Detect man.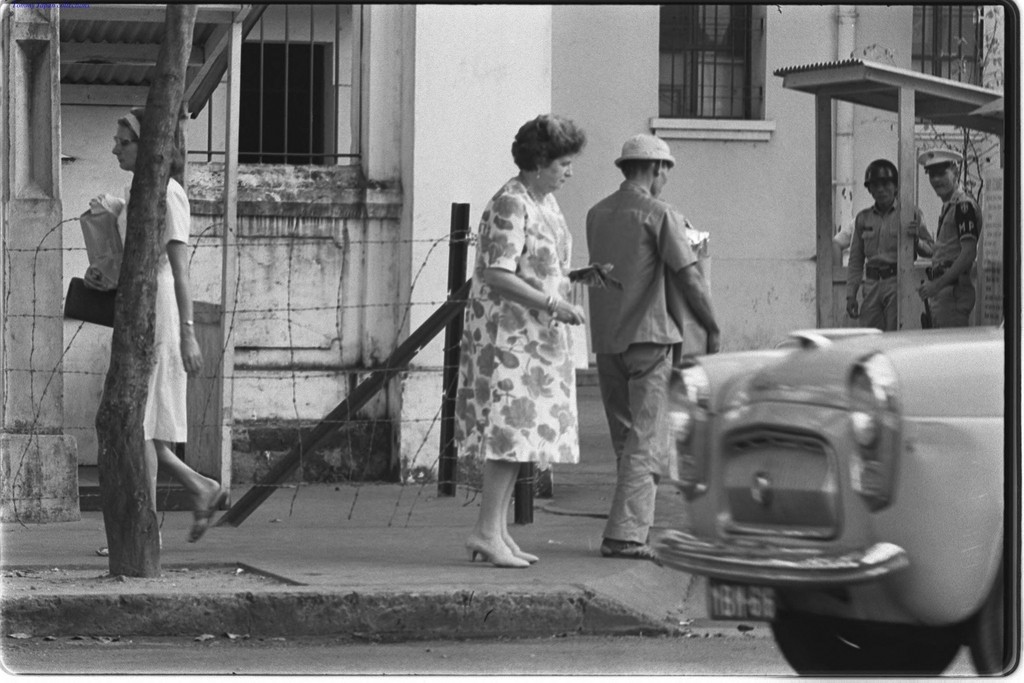
Detected at region(847, 159, 937, 336).
